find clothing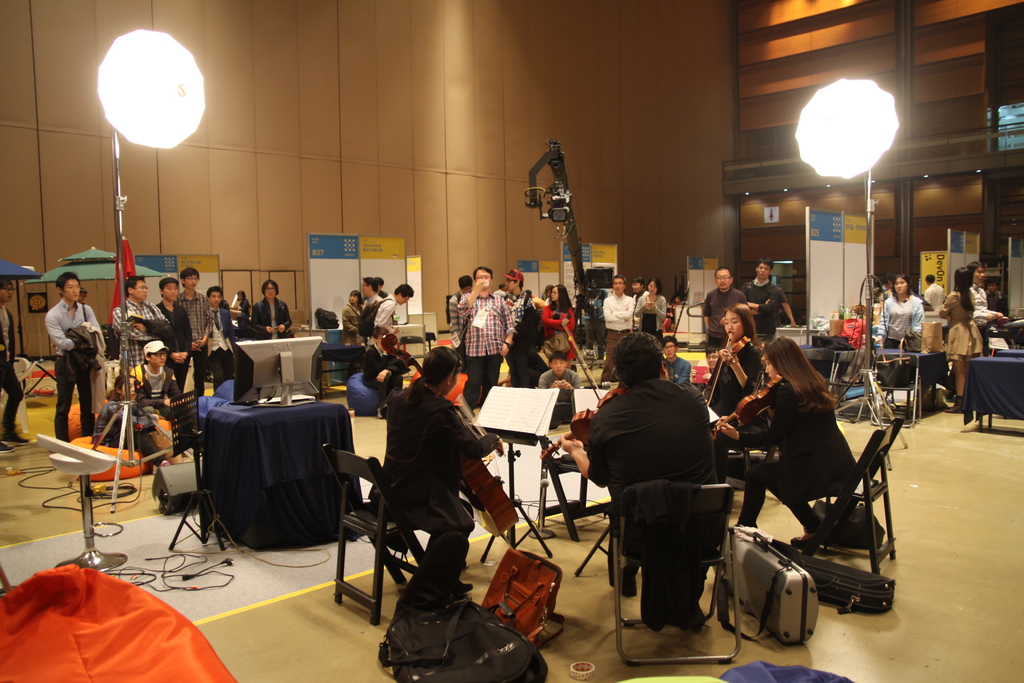
pyautogui.locateOnScreen(371, 294, 396, 329)
